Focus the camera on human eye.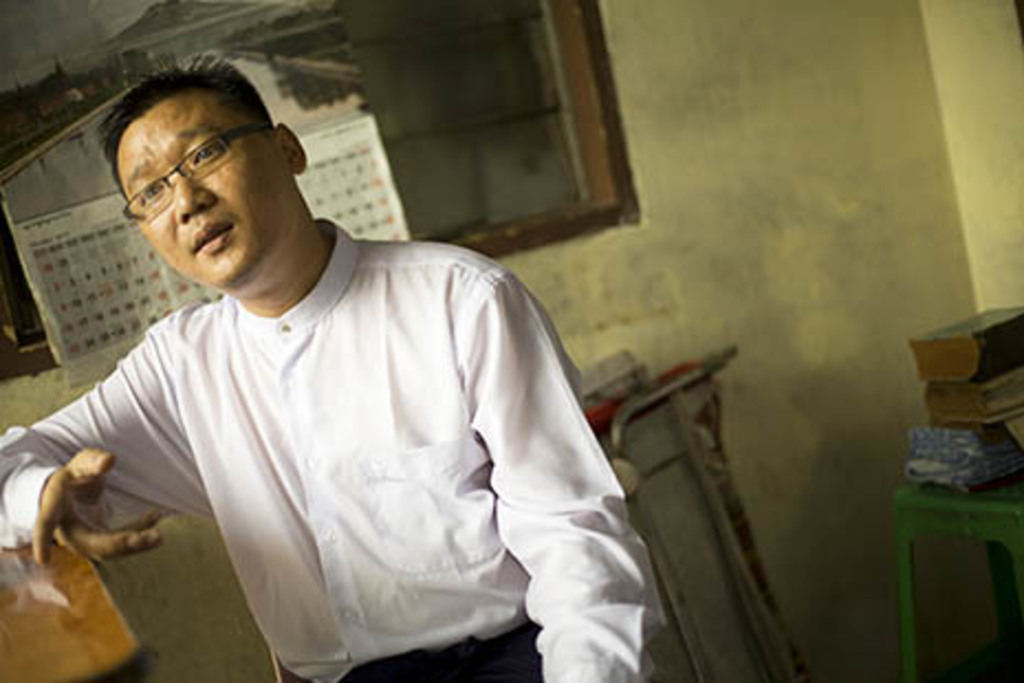
Focus region: 139 181 170 205.
